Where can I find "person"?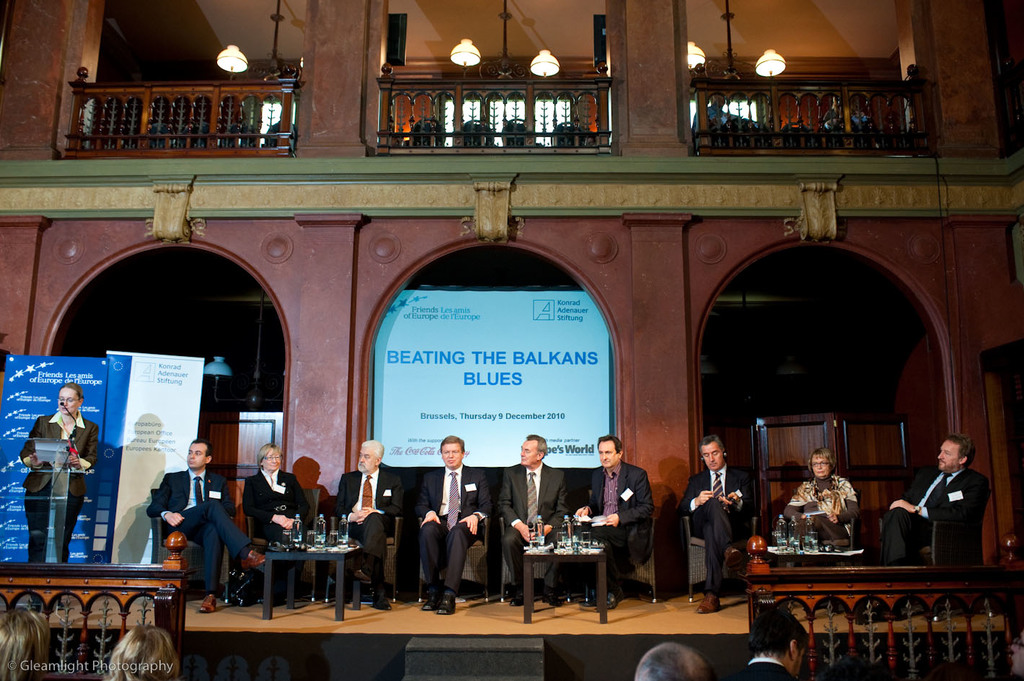
You can find it at [767, 446, 862, 536].
